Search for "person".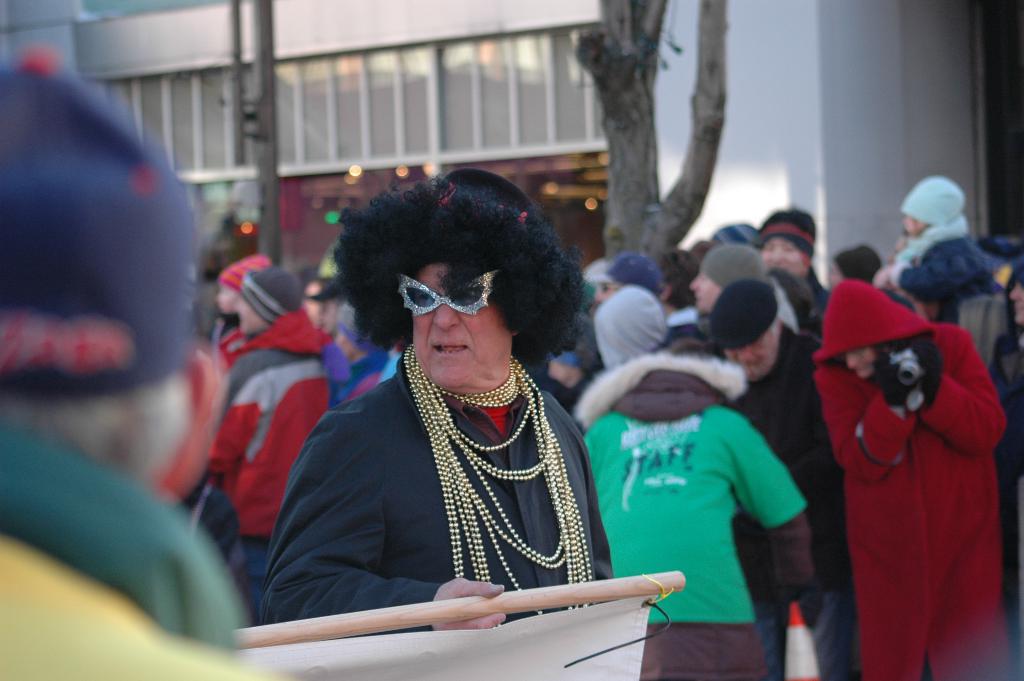
Found at crop(860, 170, 1023, 395).
